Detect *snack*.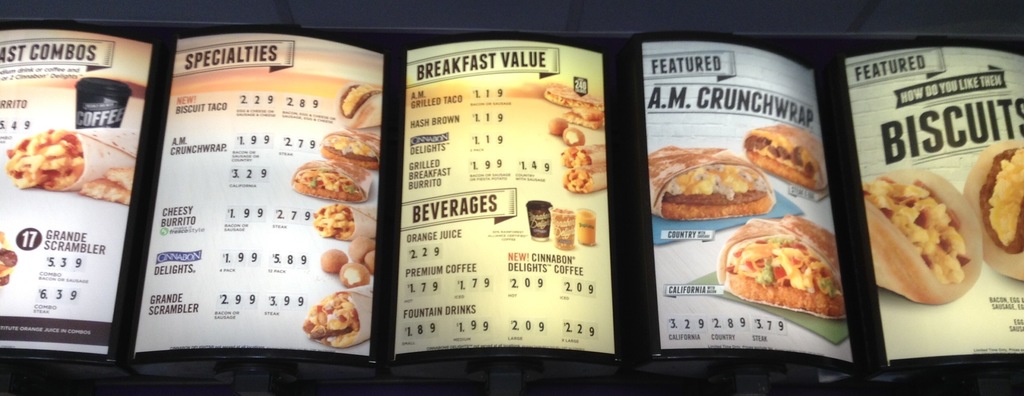
Detected at [337, 82, 383, 122].
